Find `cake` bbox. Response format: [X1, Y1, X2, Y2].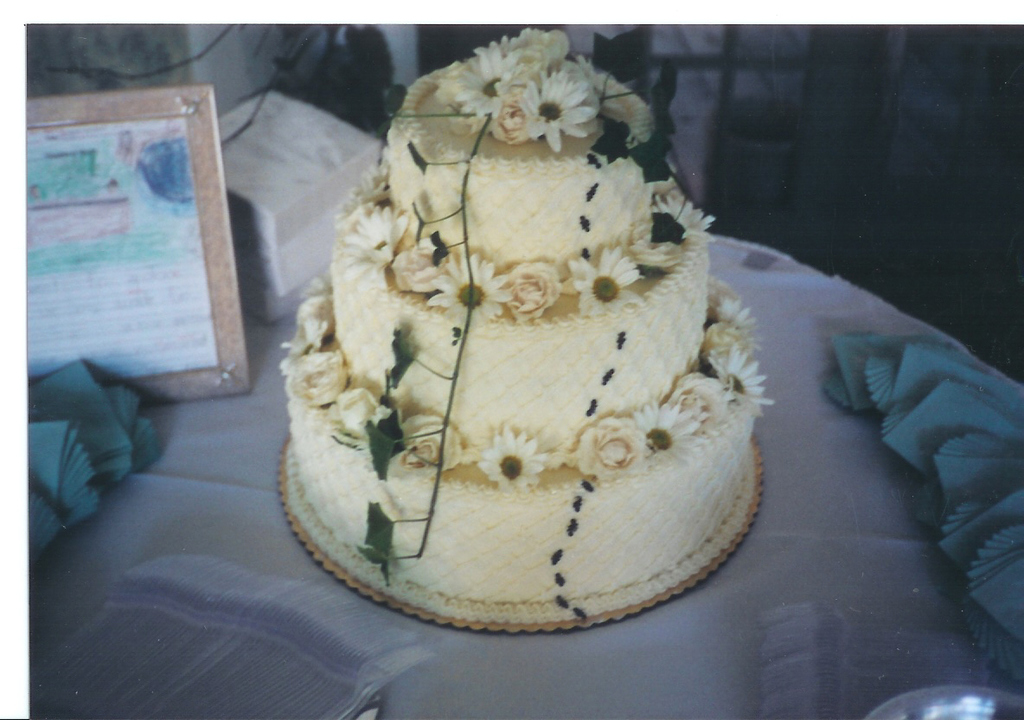
[289, 56, 755, 624].
